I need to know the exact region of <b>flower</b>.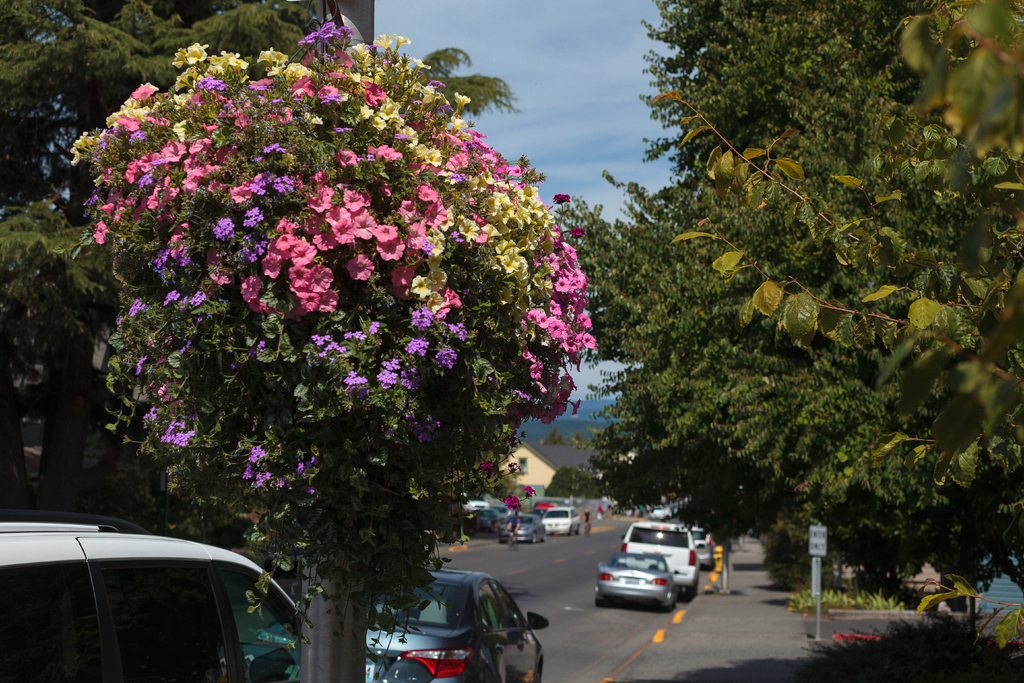
Region: (left=325, top=204, right=350, bottom=221).
